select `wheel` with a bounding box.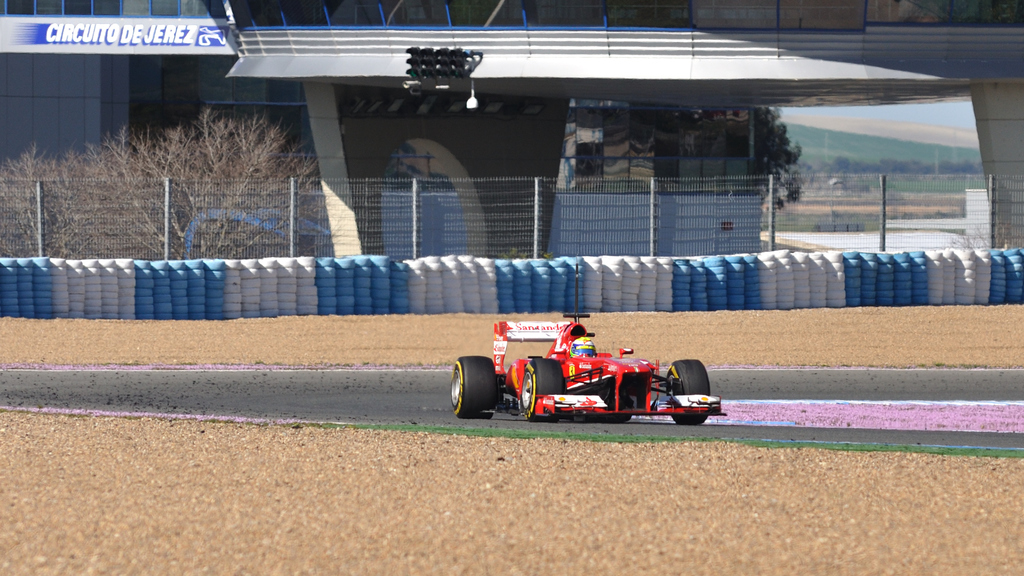
[518,358,566,419].
